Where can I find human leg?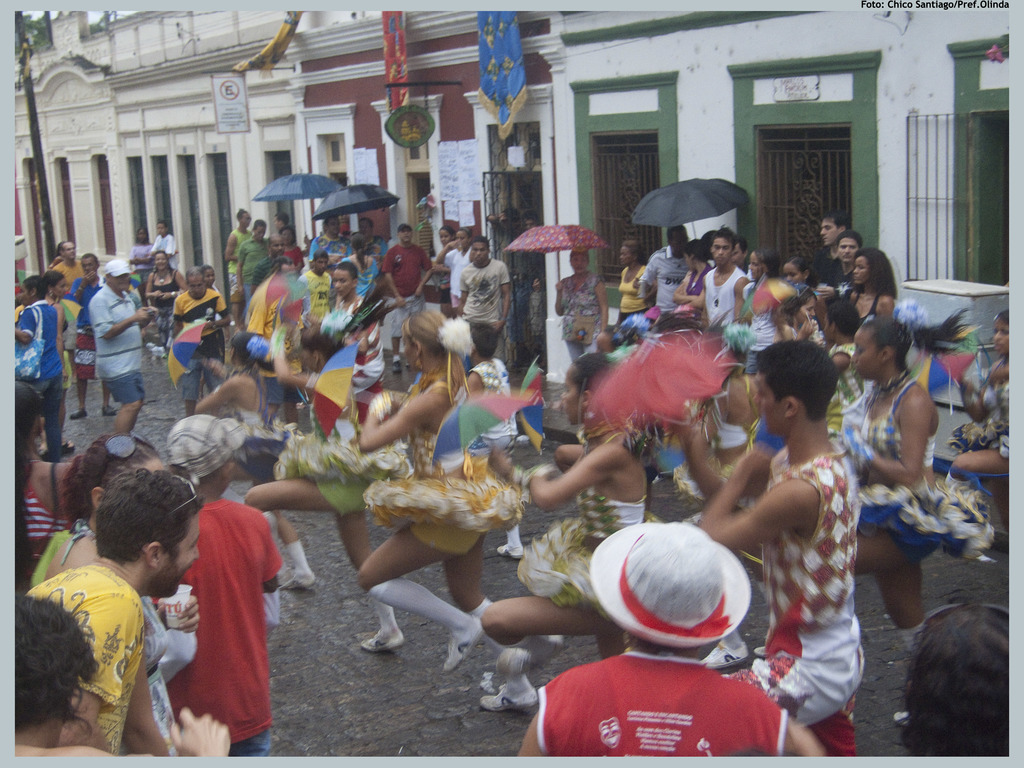
You can find it at x1=200, y1=462, x2=628, y2=712.
